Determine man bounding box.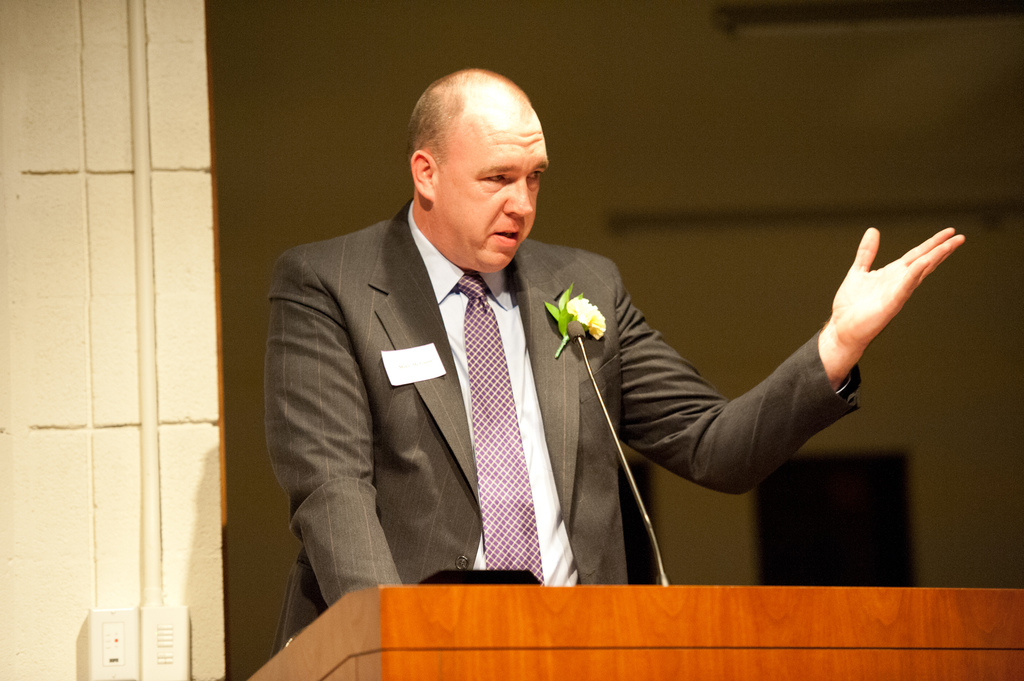
Determined: locate(268, 68, 966, 652).
